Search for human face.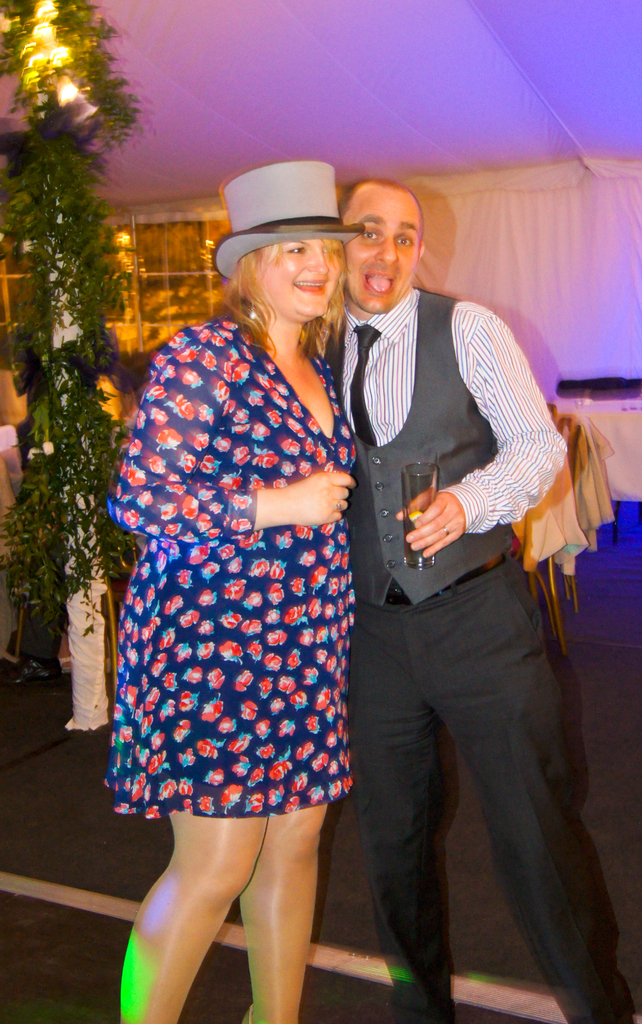
Found at bbox=[255, 241, 340, 314].
